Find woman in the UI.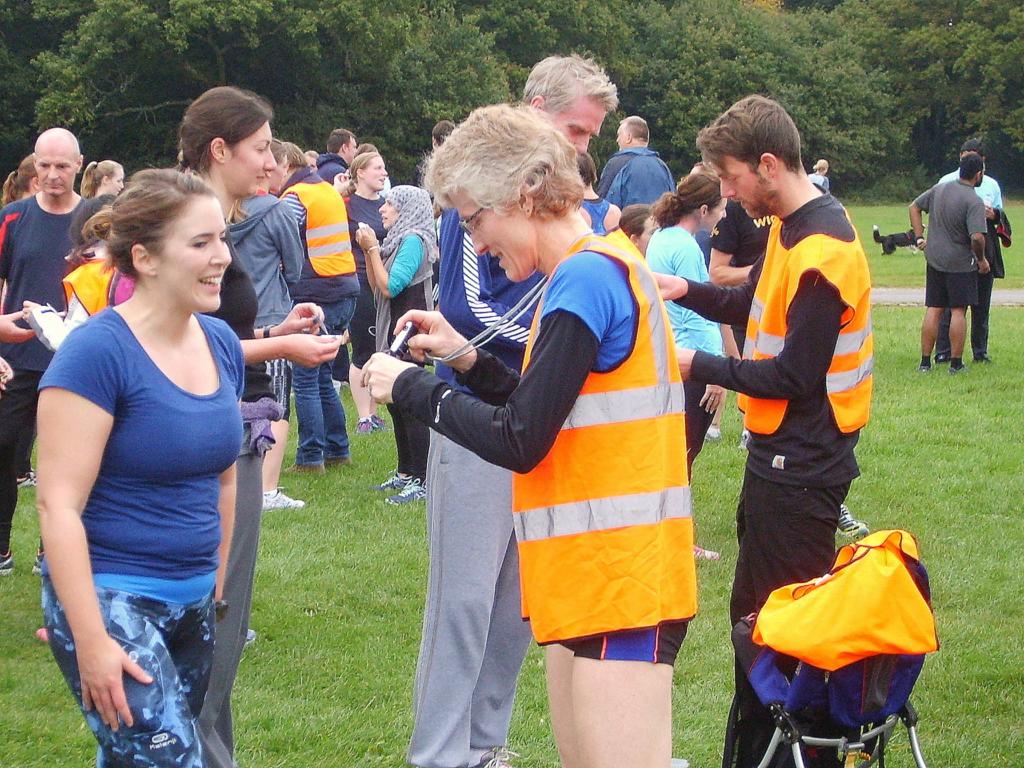
UI element at <region>353, 188, 456, 512</region>.
